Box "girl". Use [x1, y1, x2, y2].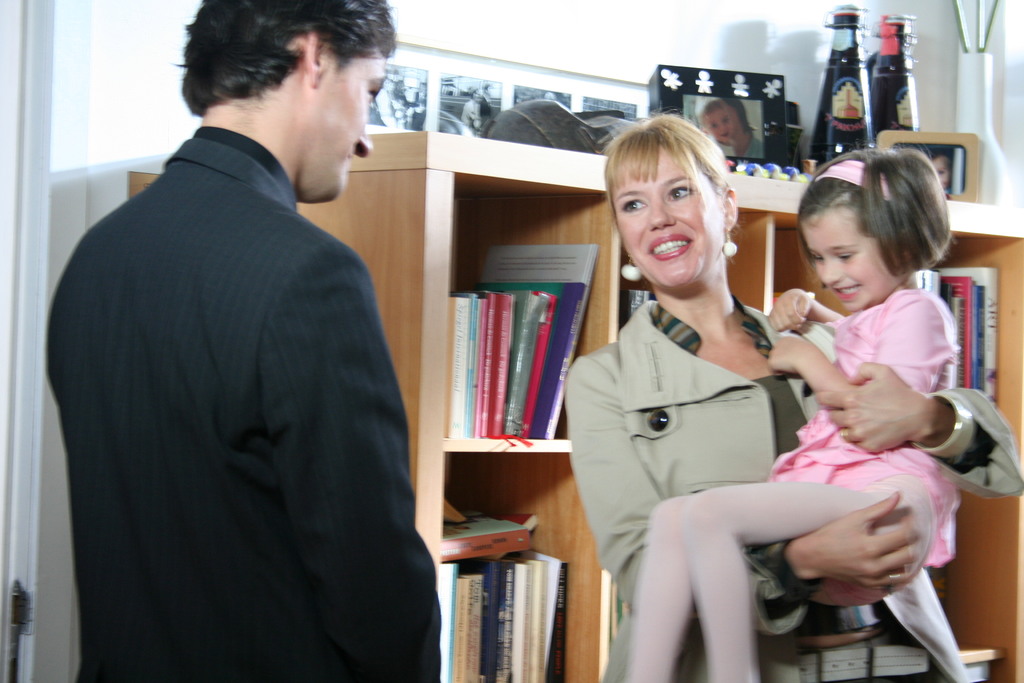
[626, 147, 957, 682].
